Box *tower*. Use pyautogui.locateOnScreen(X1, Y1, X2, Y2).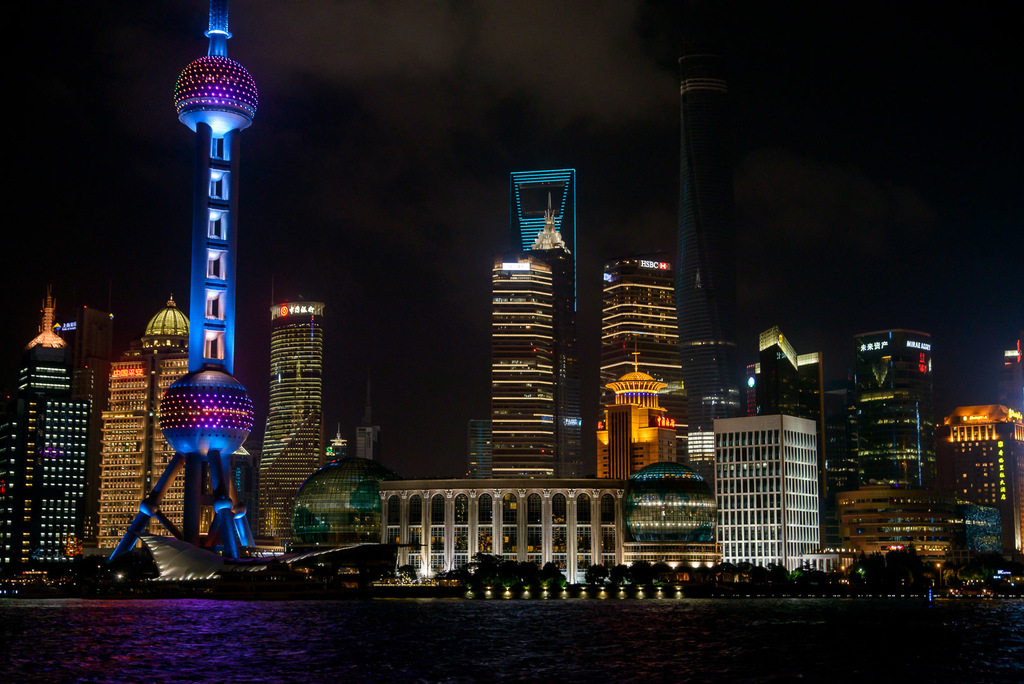
pyautogui.locateOnScreen(108, 0, 247, 562).
